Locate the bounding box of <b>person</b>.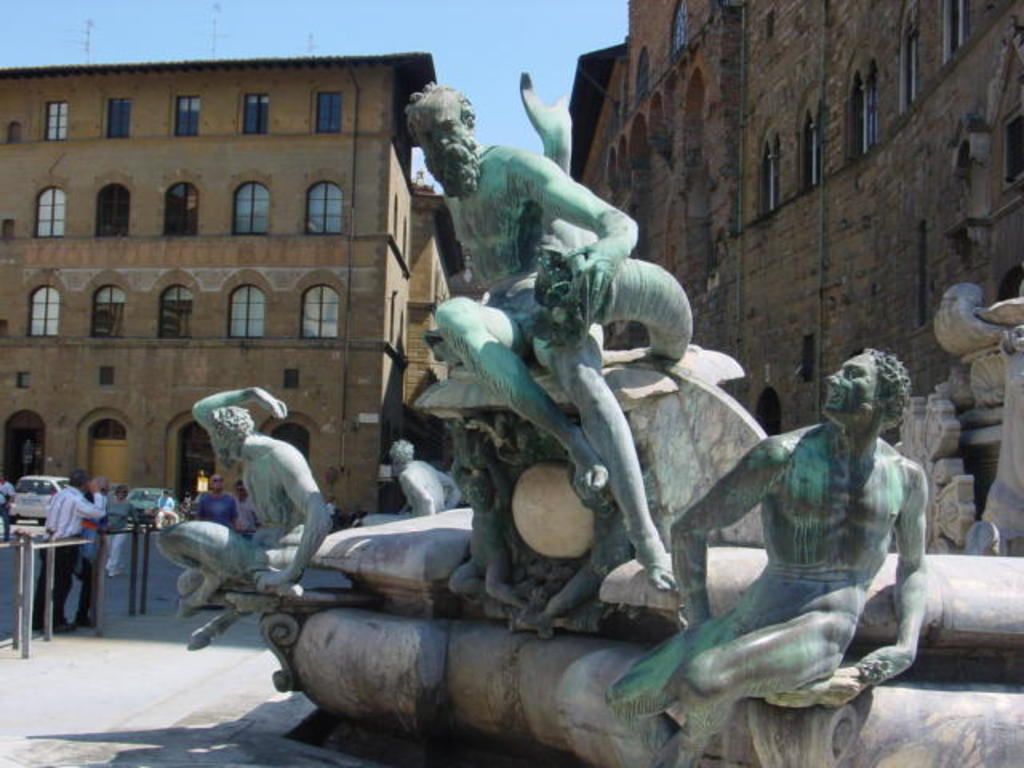
Bounding box: 163, 382, 333, 642.
